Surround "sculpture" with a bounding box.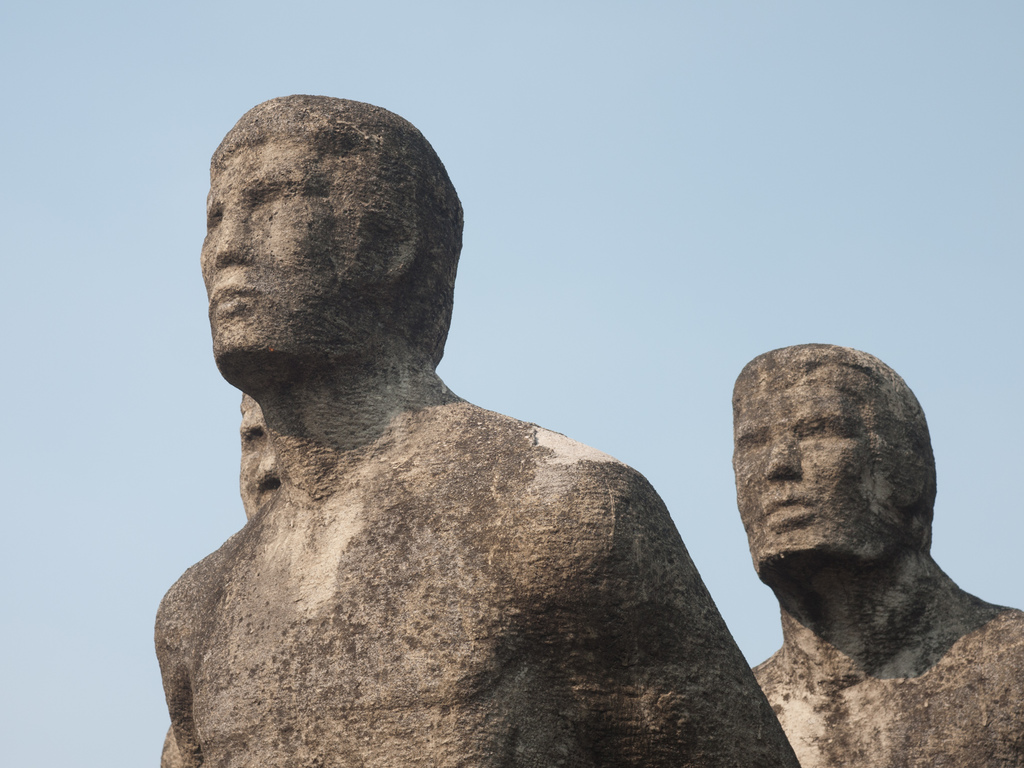
locate(175, 79, 766, 767).
